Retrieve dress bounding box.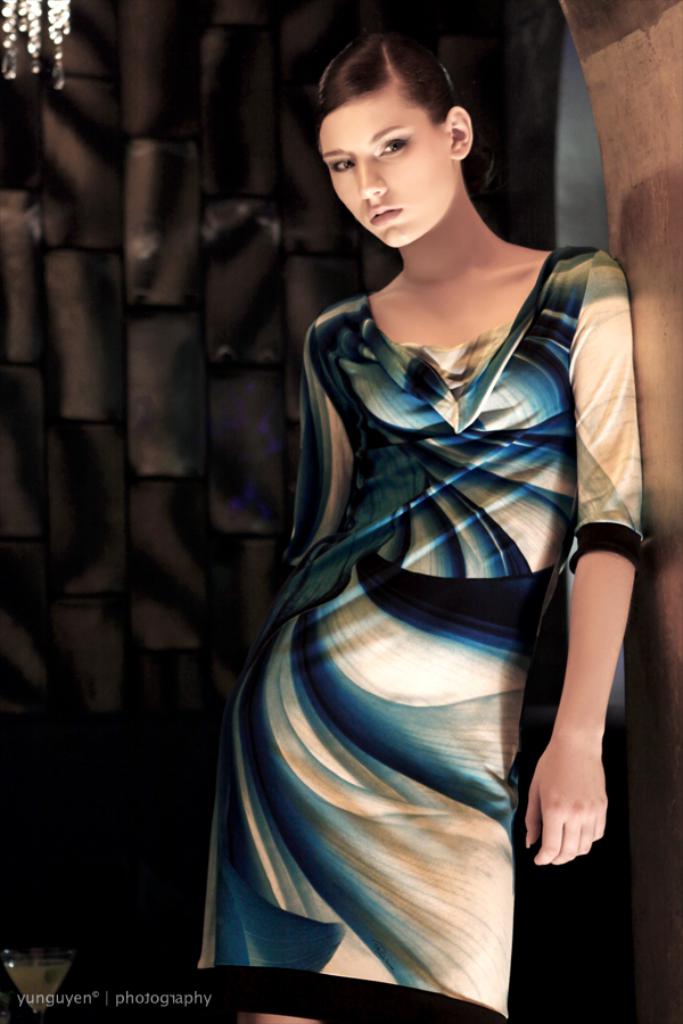
Bounding box: (200,246,664,1022).
